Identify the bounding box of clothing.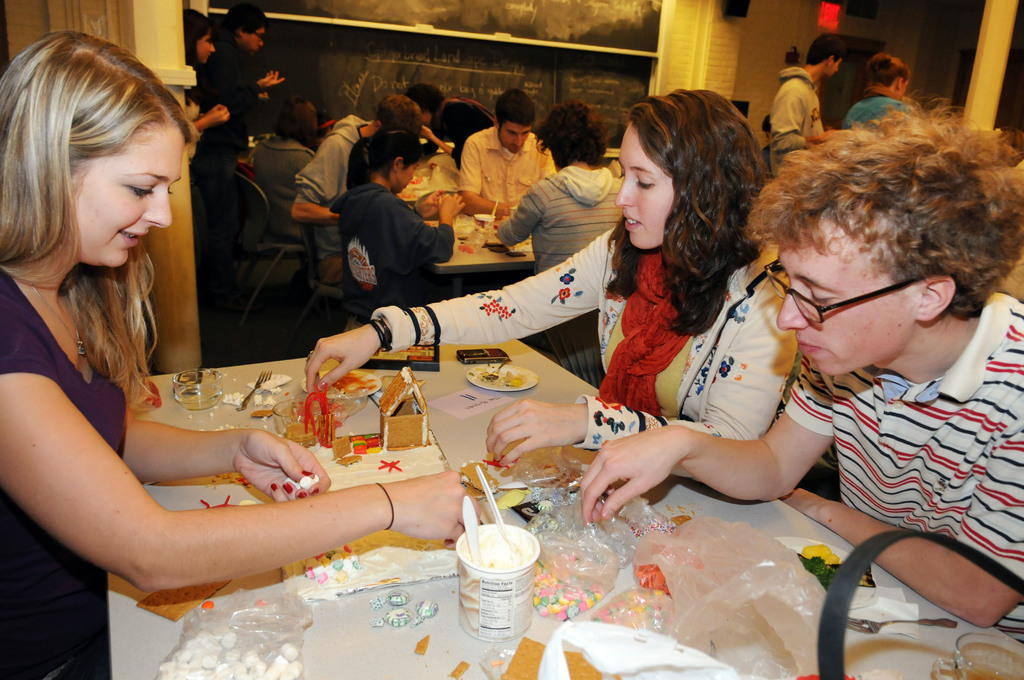
bbox=[305, 159, 464, 304].
